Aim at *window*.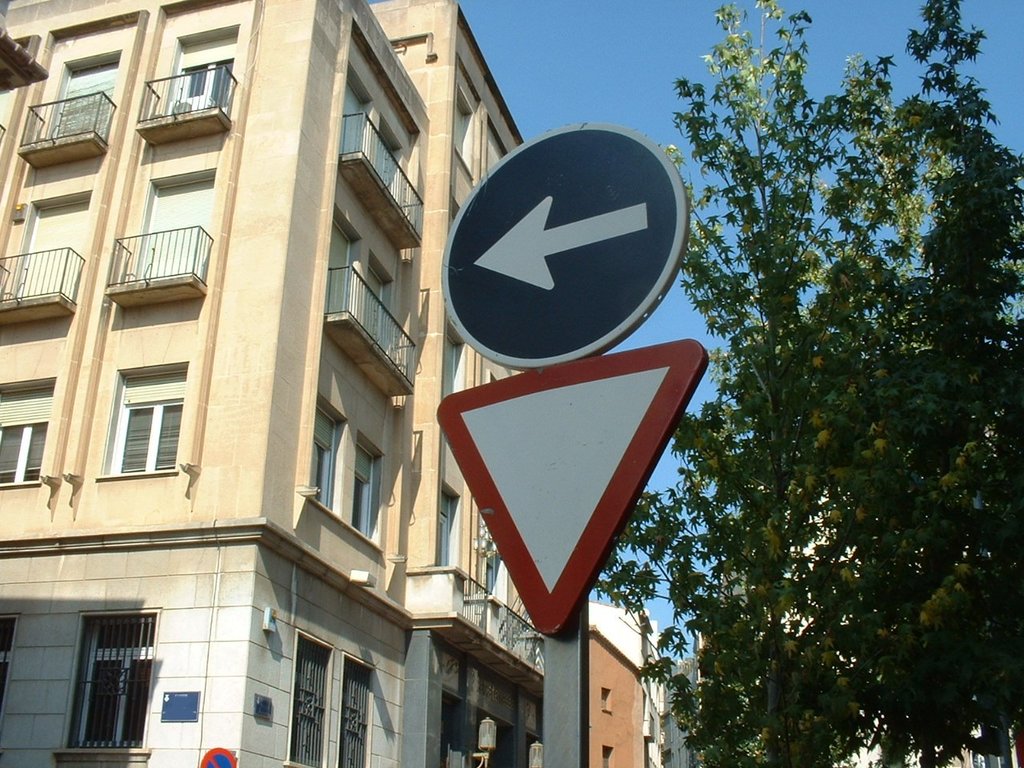
Aimed at <region>62, 610, 161, 754</region>.
